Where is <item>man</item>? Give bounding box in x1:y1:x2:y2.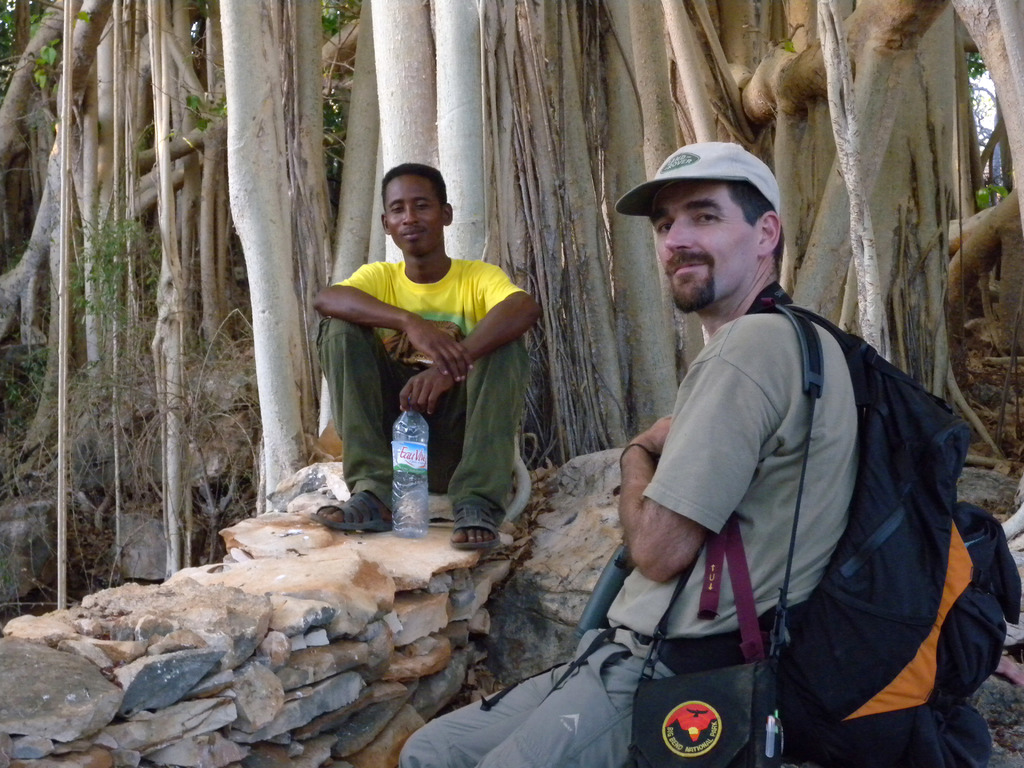
399:142:863:767.
